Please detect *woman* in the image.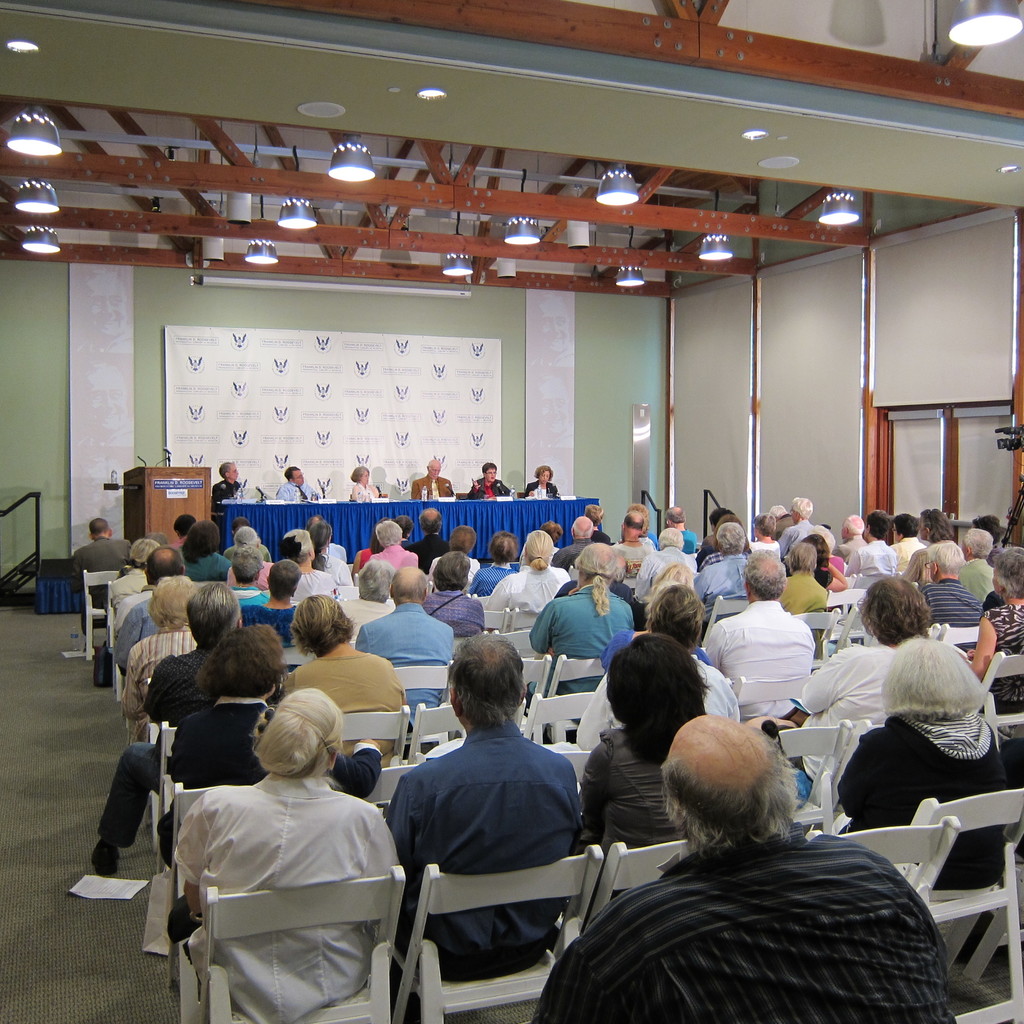
<region>804, 532, 855, 607</region>.
